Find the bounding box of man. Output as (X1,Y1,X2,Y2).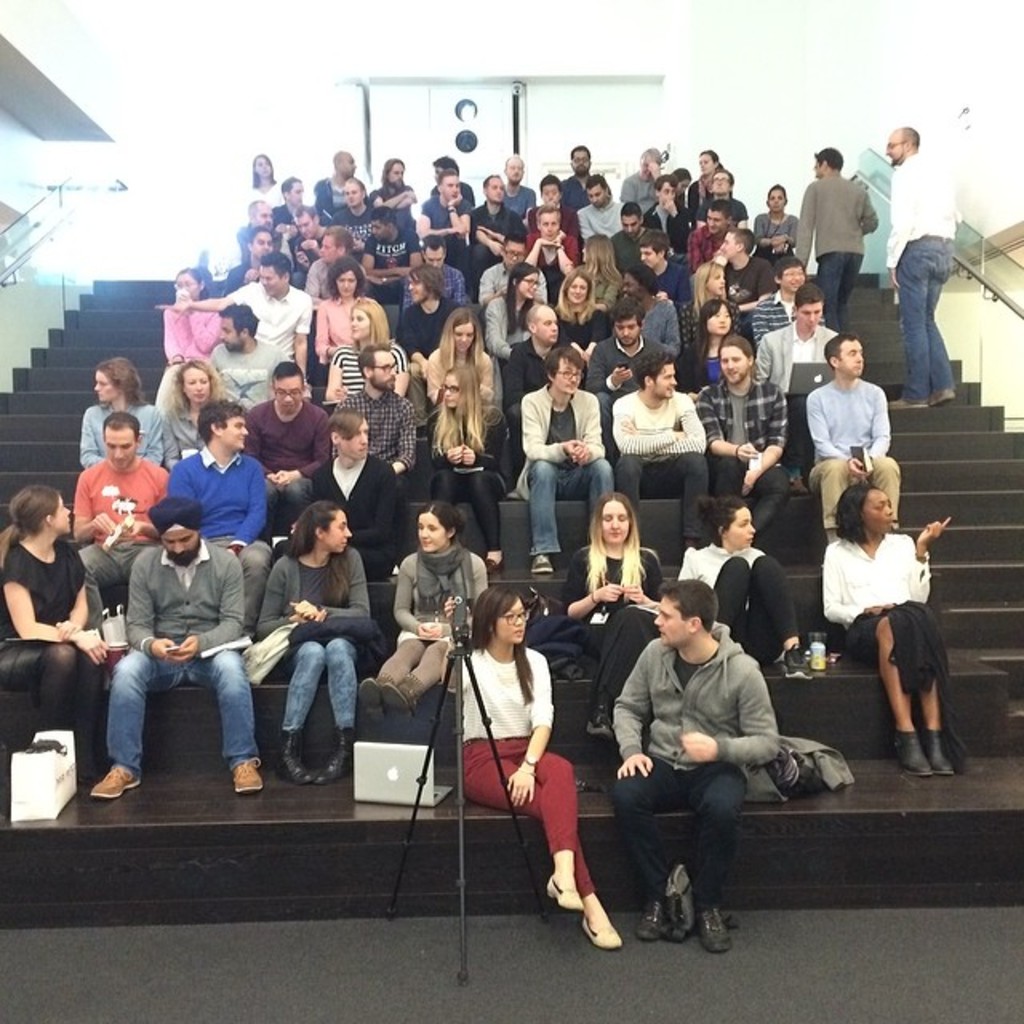
(274,179,314,238).
